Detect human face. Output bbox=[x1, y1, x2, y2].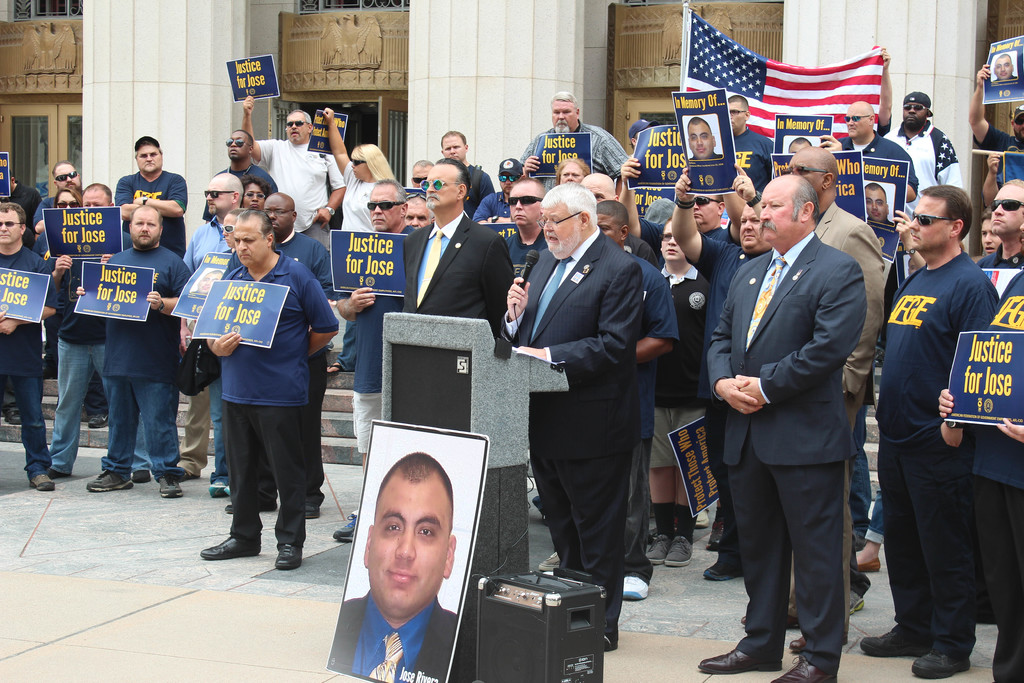
bbox=[239, 183, 263, 208].
